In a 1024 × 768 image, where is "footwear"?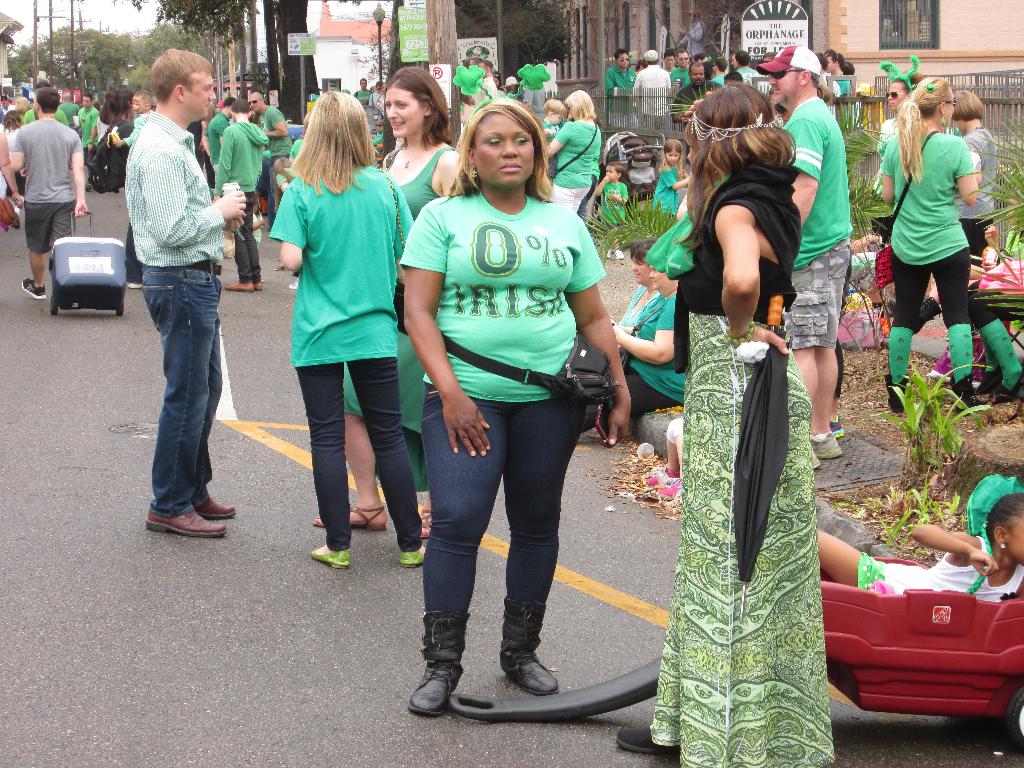
(left=885, top=375, right=910, bottom=409).
